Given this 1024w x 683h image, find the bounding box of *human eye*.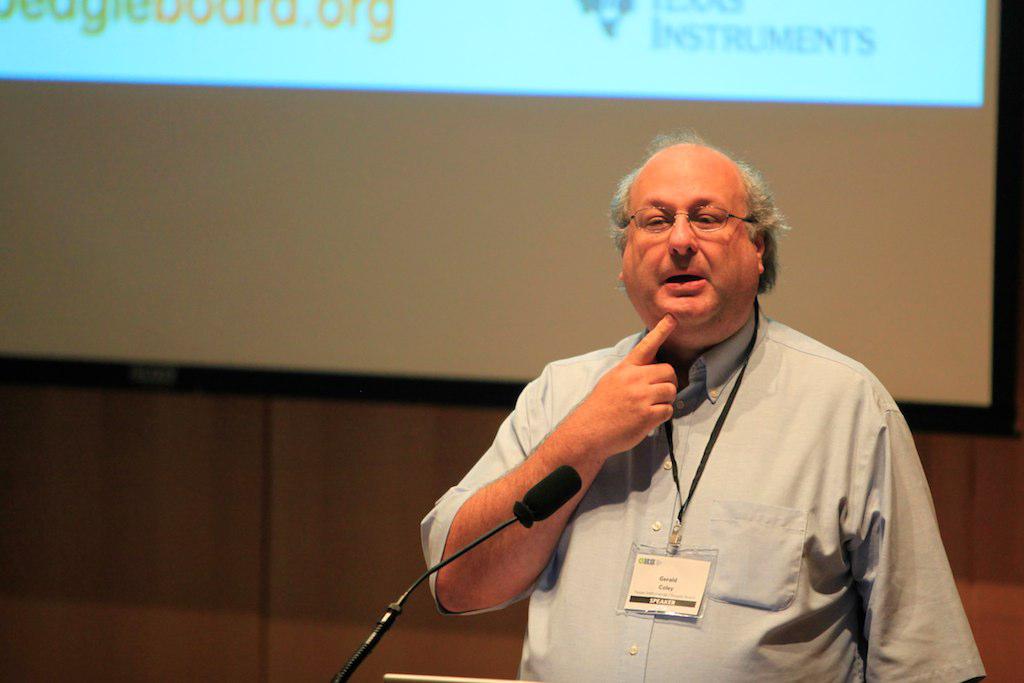
690:208:723:229.
